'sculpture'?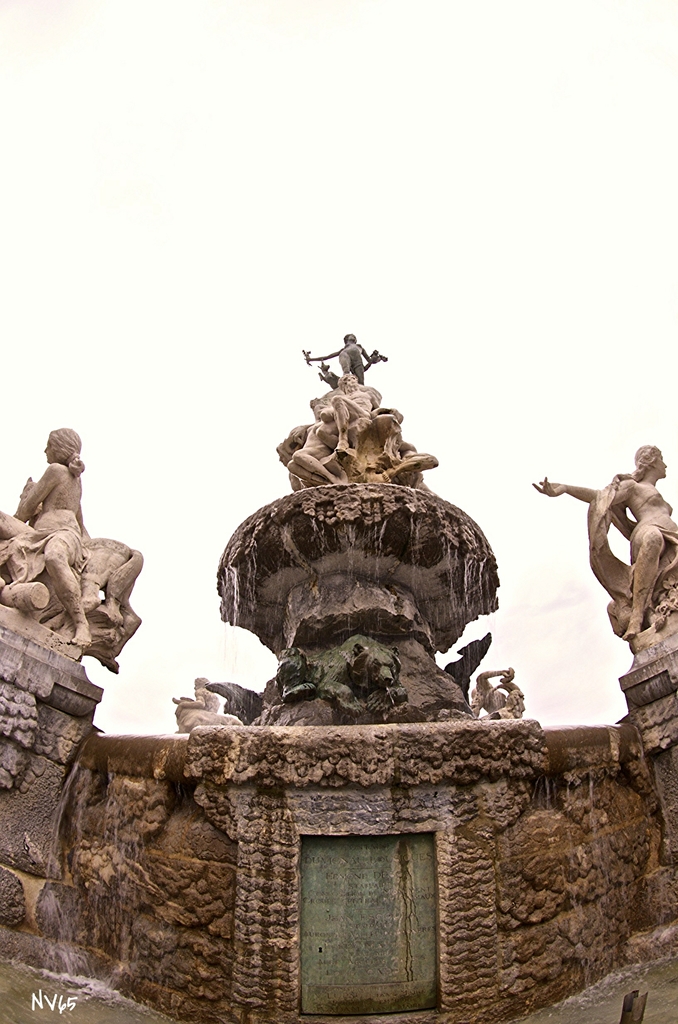
<box>298,325,387,400</box>
